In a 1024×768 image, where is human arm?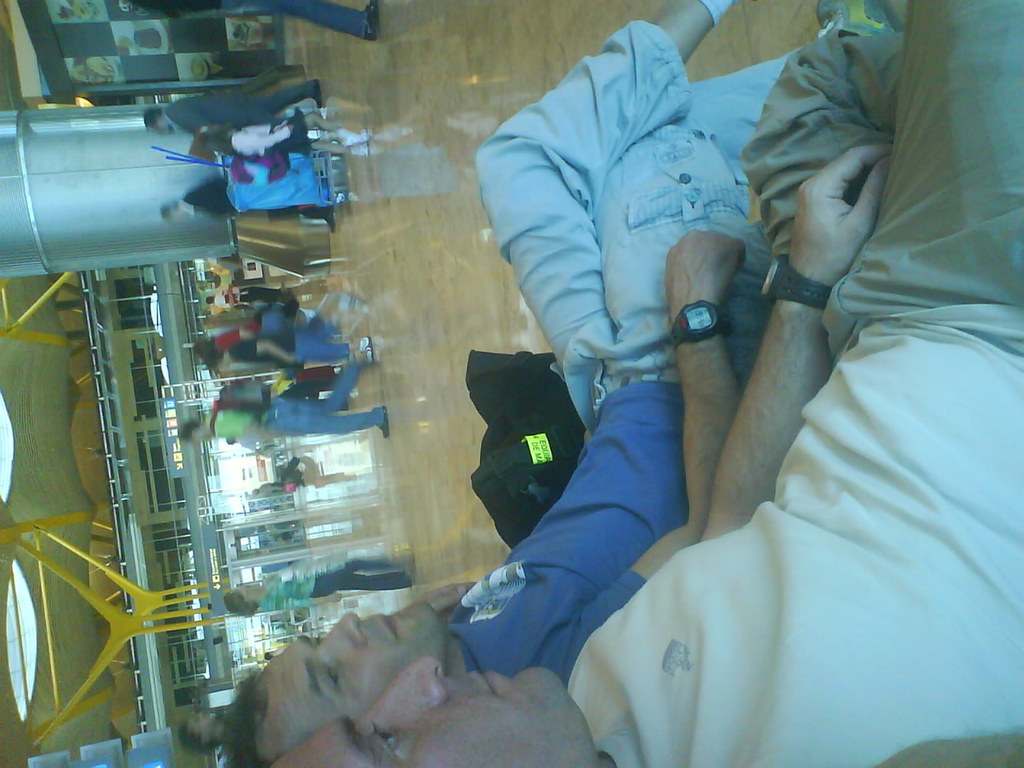
region(234, 131, 297, 154).
